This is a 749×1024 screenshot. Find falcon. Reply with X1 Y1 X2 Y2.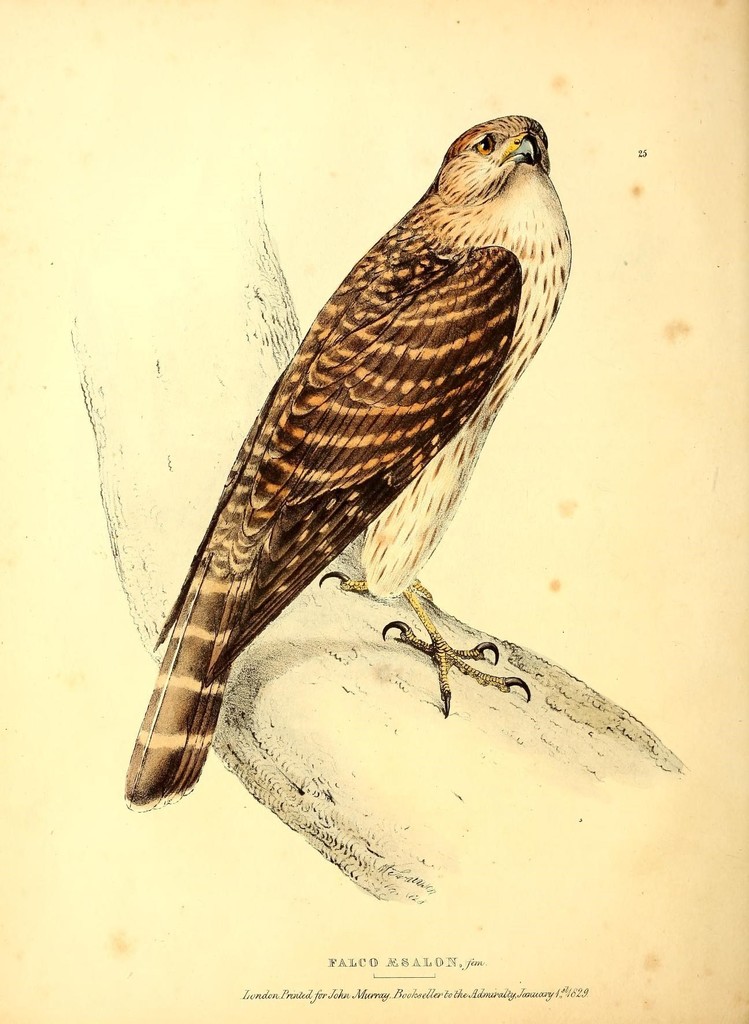
120 116 575 816.
